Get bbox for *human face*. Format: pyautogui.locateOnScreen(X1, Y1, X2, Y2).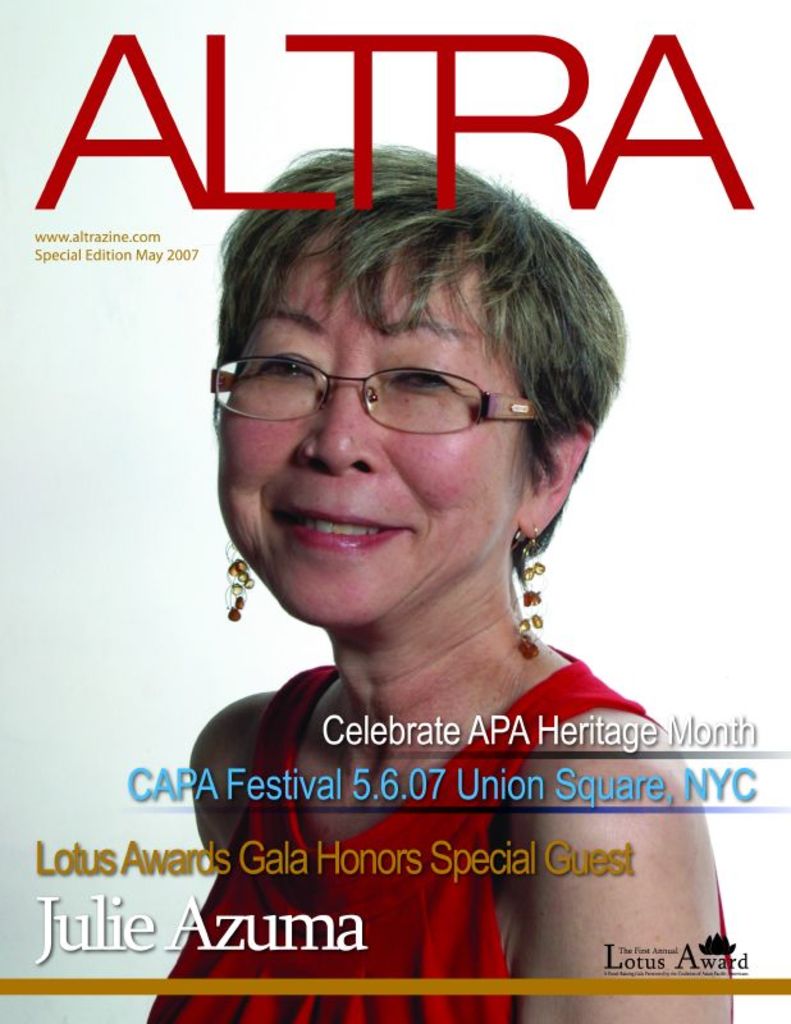
pyautogui.locateOnScreen(219, 225, 541, 632).
